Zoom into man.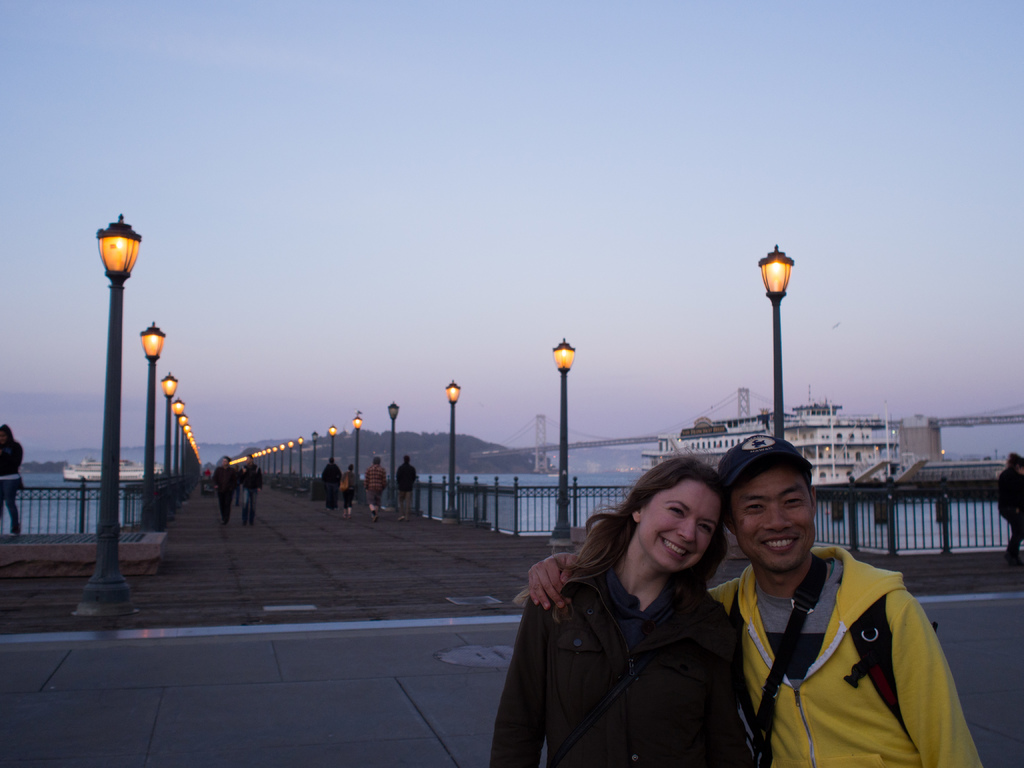
Zoom target: crop(214, 457, 241, 527).
